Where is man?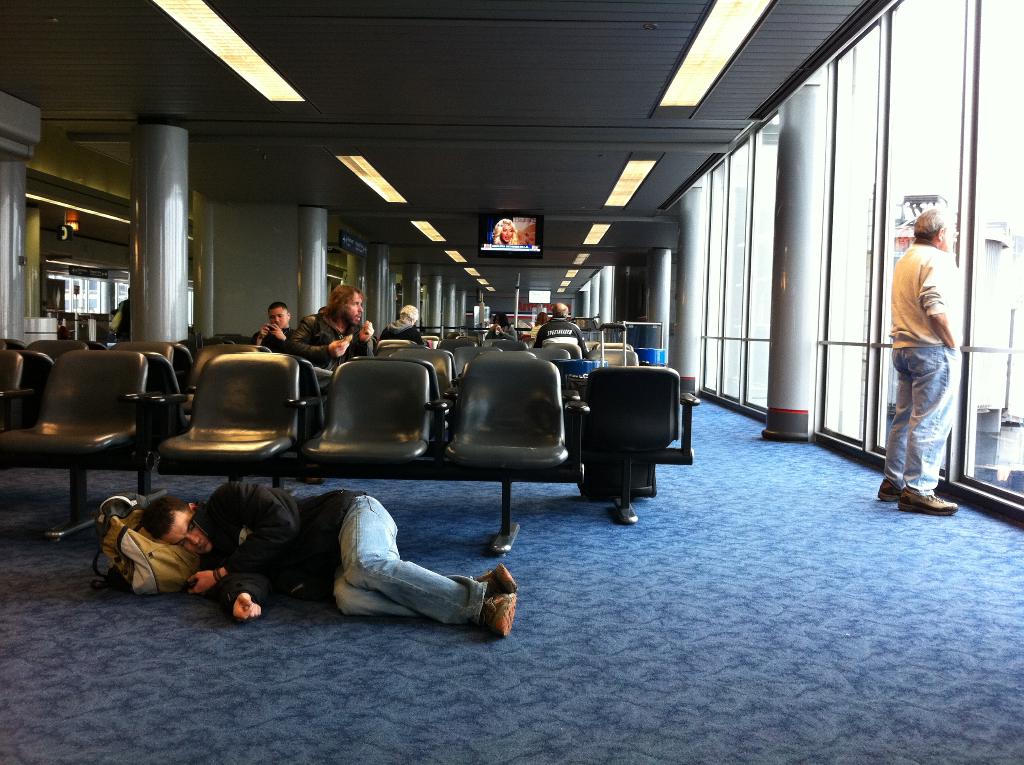
Rect(384, 307, 422, 342).
